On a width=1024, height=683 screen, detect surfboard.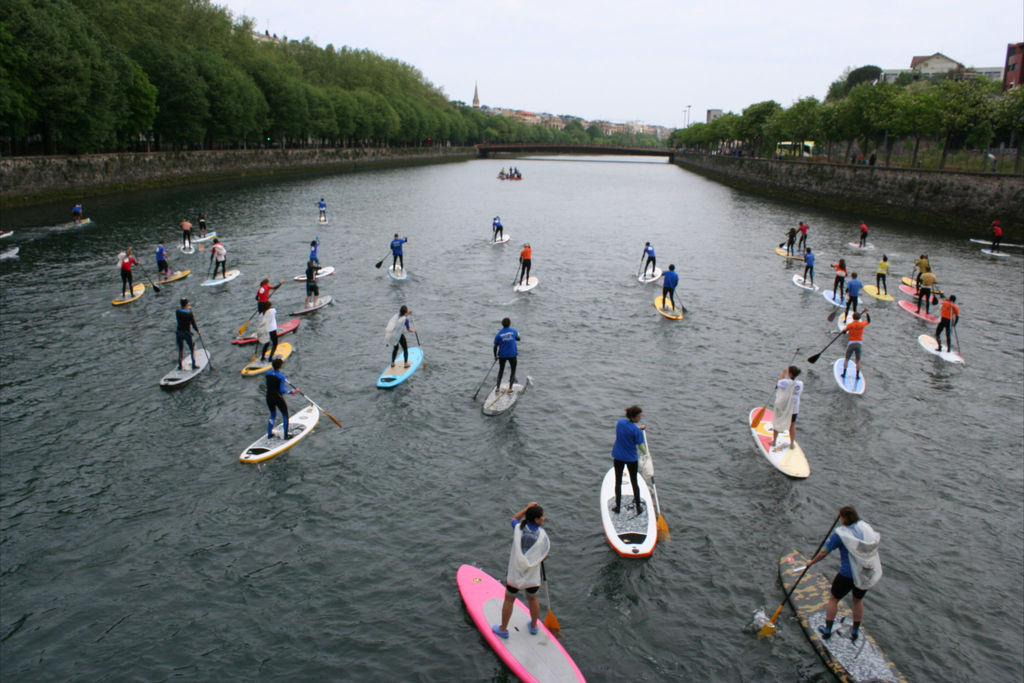
box(638, 265, 663, 285).
